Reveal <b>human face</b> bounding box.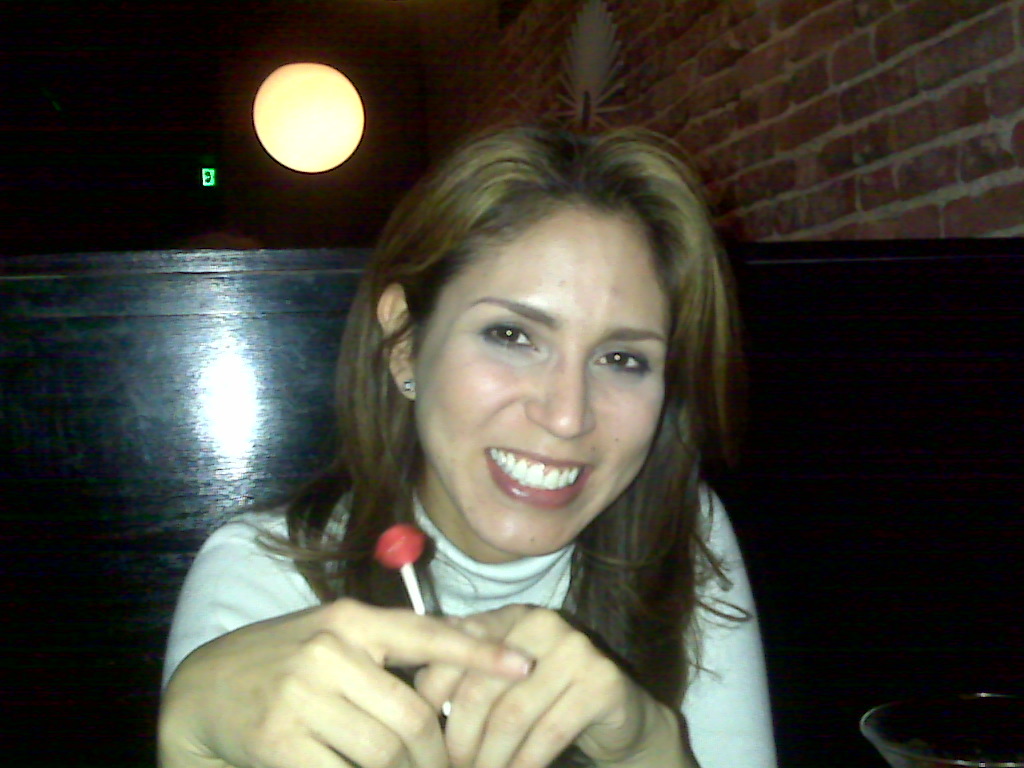
Revealed: <bbox>412, 200, 657, 561</bbox>.
